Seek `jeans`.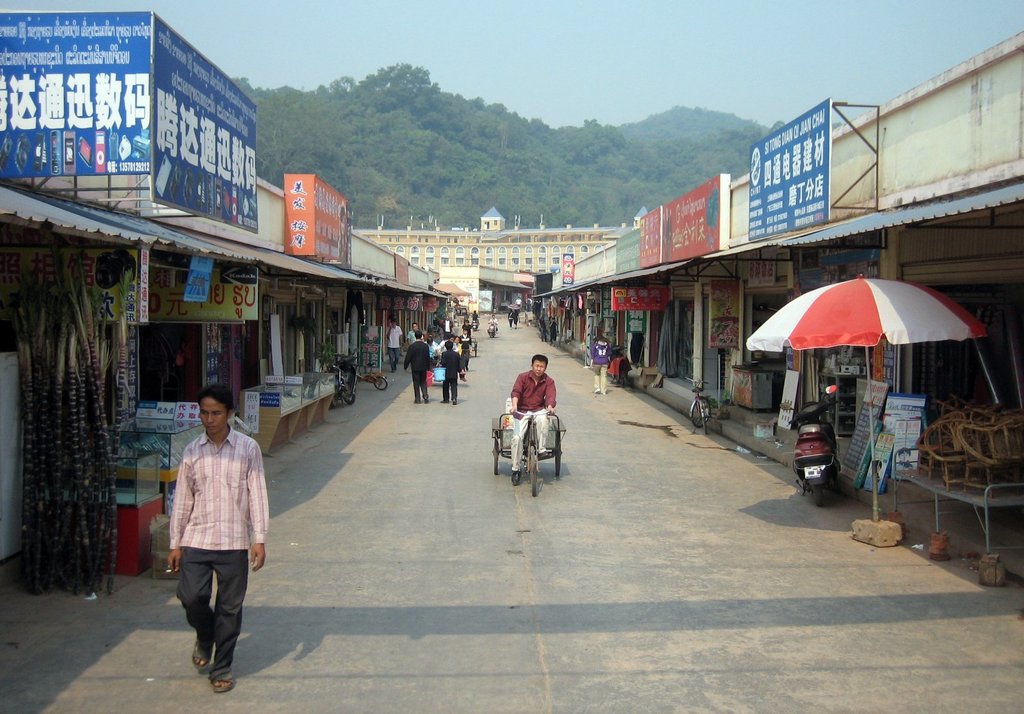
detection(594, 365, 605, 402).
